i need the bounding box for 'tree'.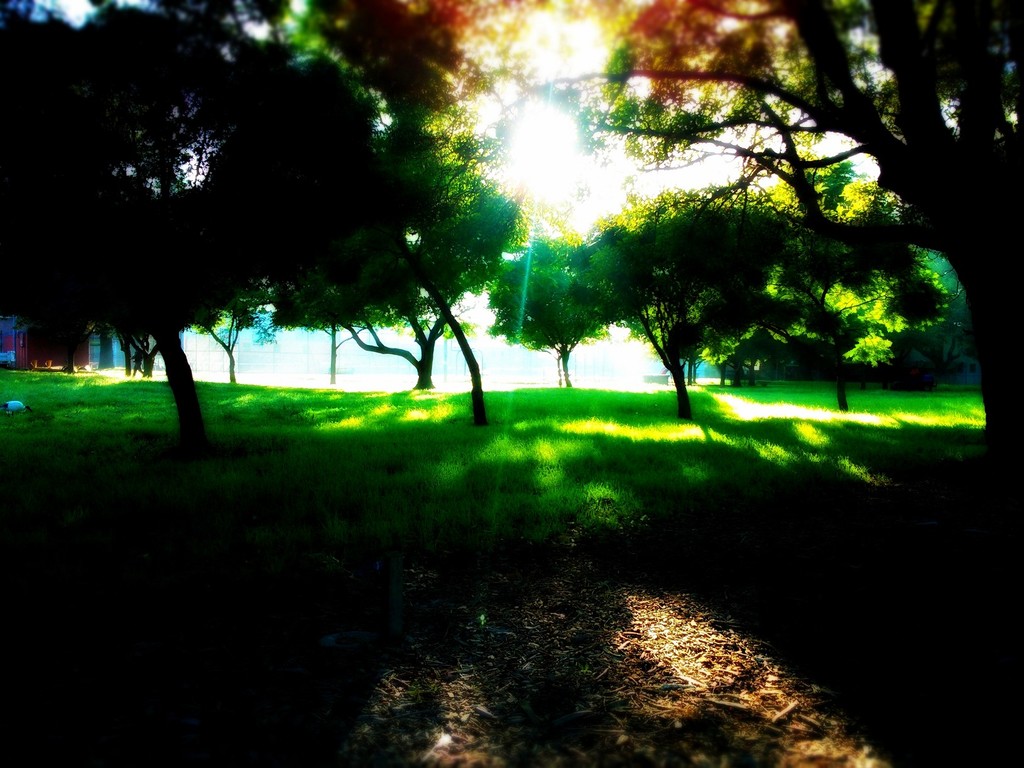
Here it is: detection(273, 136, 532, 395).
